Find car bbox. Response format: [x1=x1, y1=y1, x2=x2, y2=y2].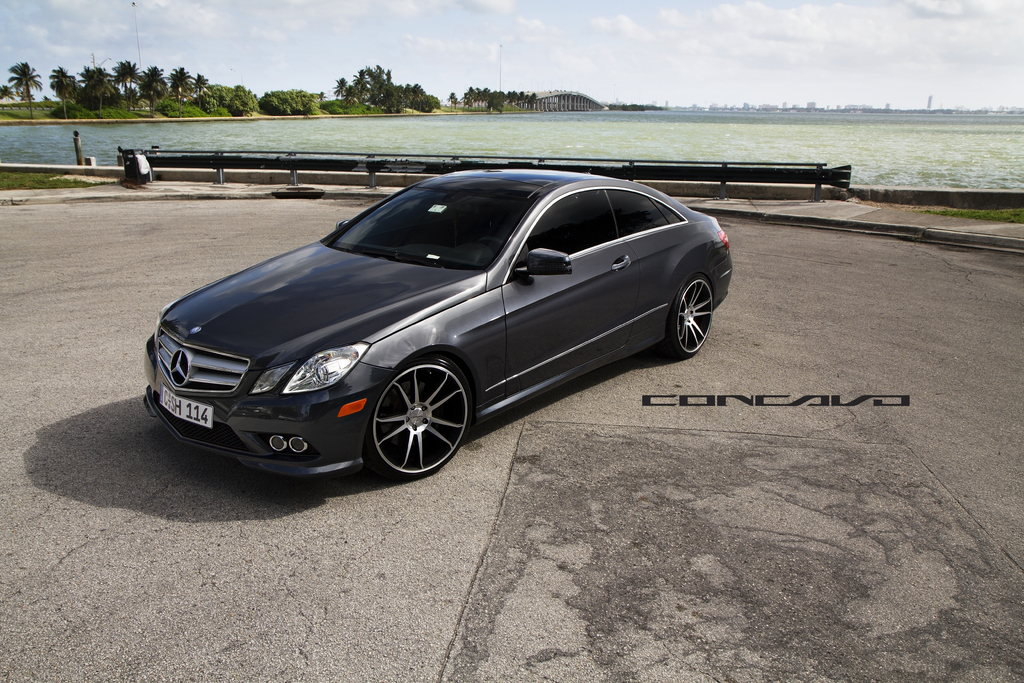
[x1=142, y1=168, x2=735, y2=486].
